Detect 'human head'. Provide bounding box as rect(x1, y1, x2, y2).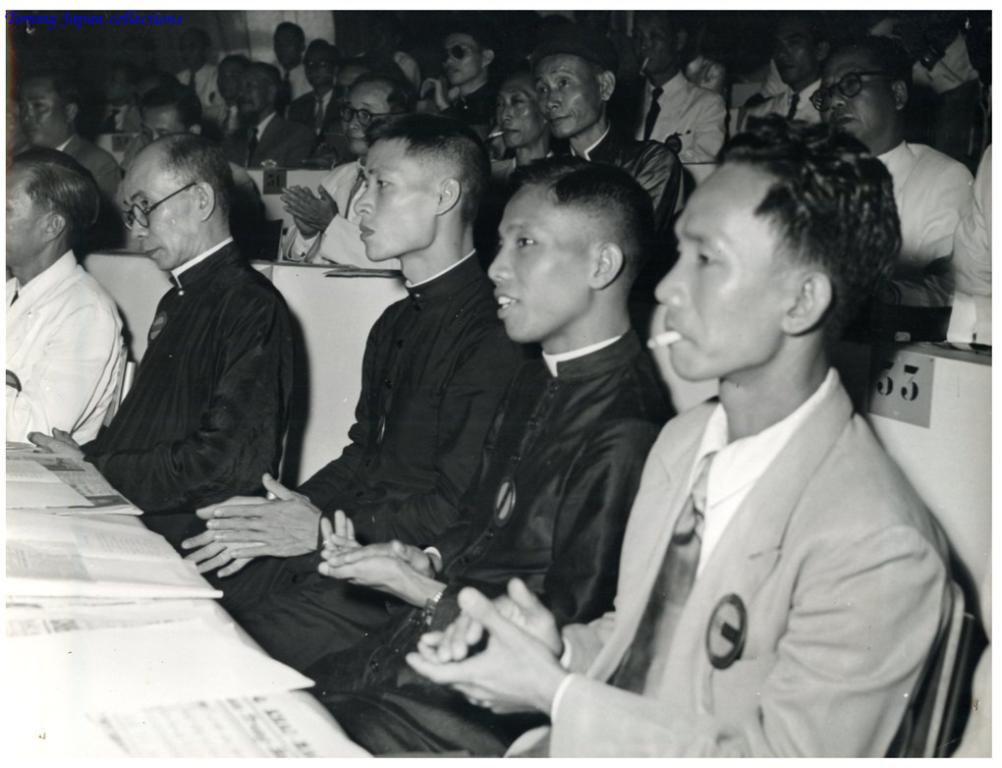
rect(647, 122, 900, 396).
